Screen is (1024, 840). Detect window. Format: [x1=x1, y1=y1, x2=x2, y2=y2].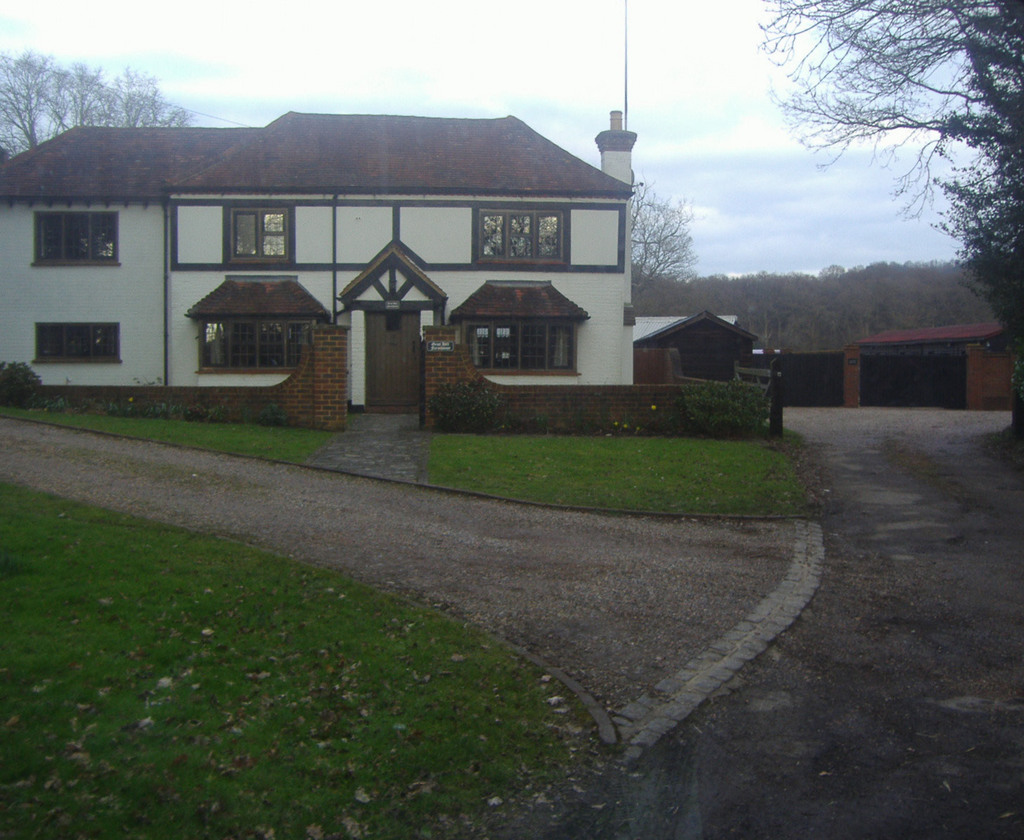
[x1=231, y1=208, x2=288, y2=258].
